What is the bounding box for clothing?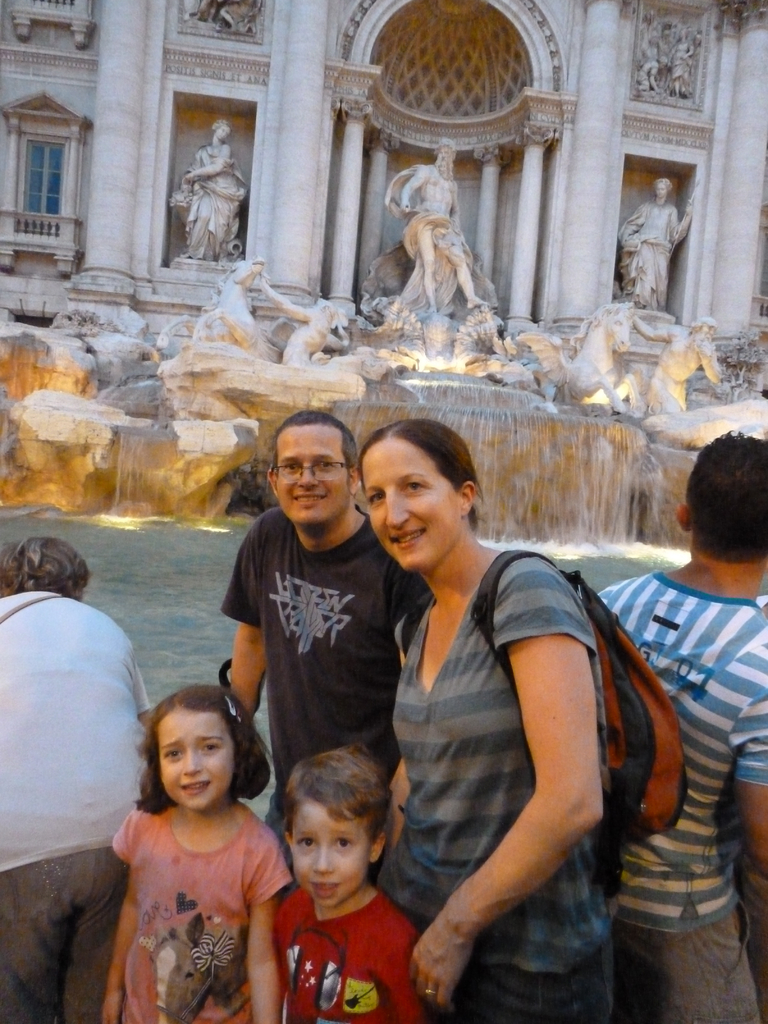
(x1=618, y1=200, x2=689, y2=312).
